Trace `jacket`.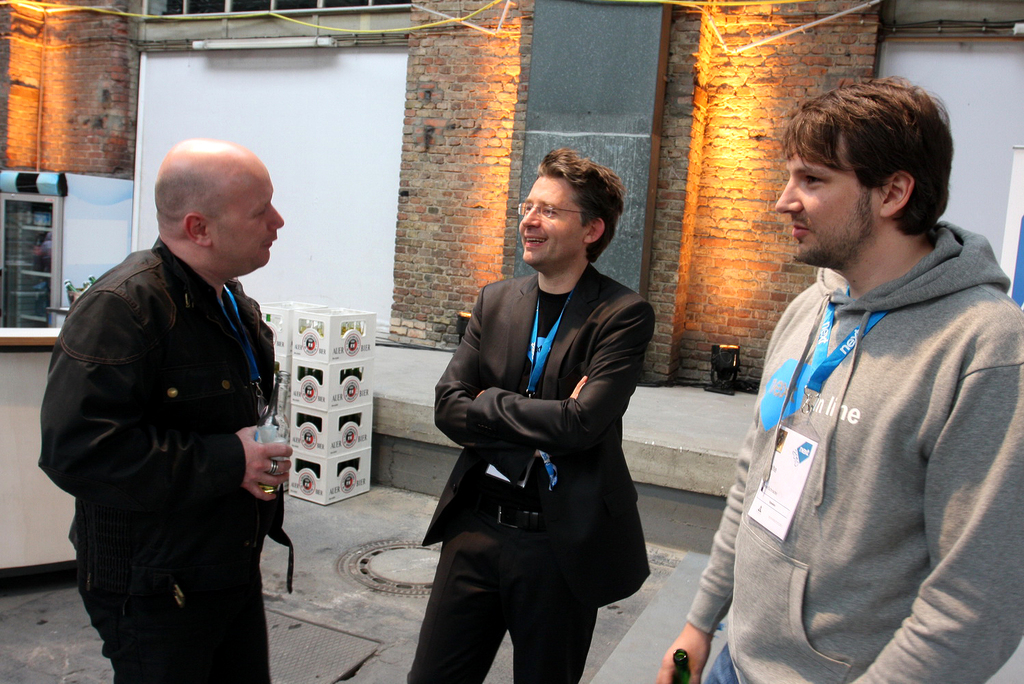
Traced to rect(39, 240, 293, 656).
